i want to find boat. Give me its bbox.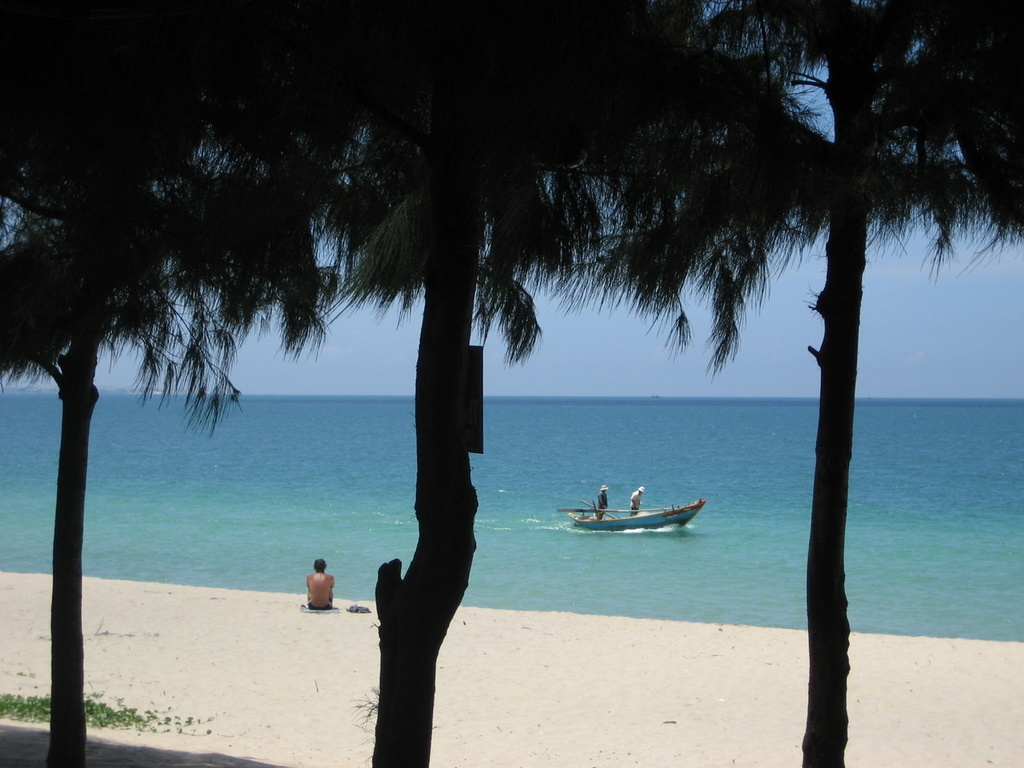
{"x1": 562, "y1": 499, "x2": 703, "y2": 527}.
